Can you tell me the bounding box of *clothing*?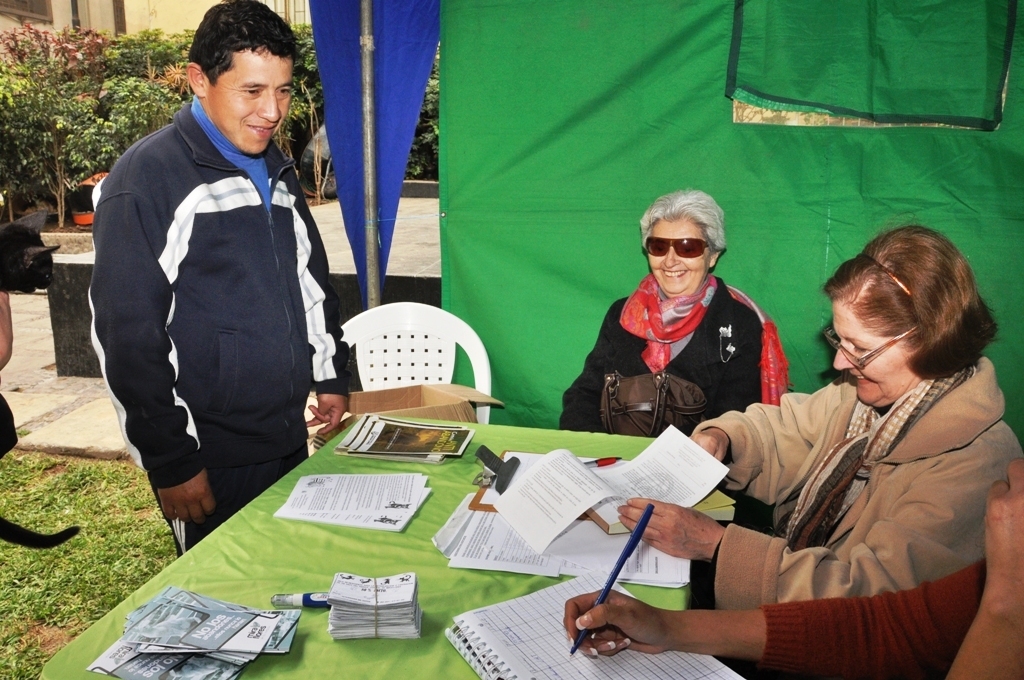
detection(561, 269, 783, 433).
